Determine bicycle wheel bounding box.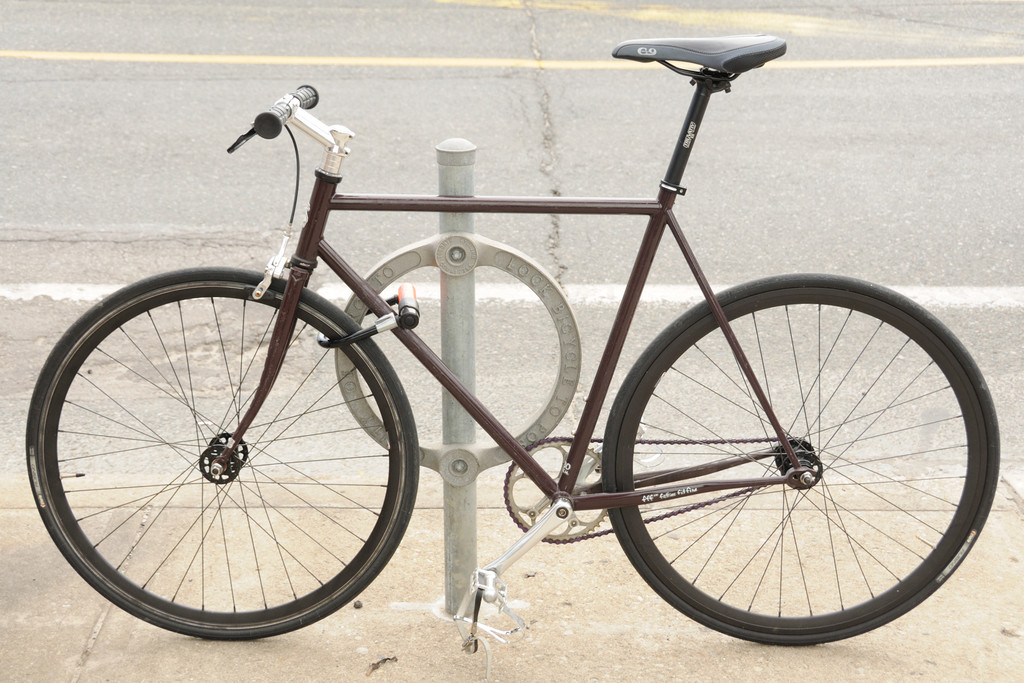
Determined: 597,307,1020,679.
